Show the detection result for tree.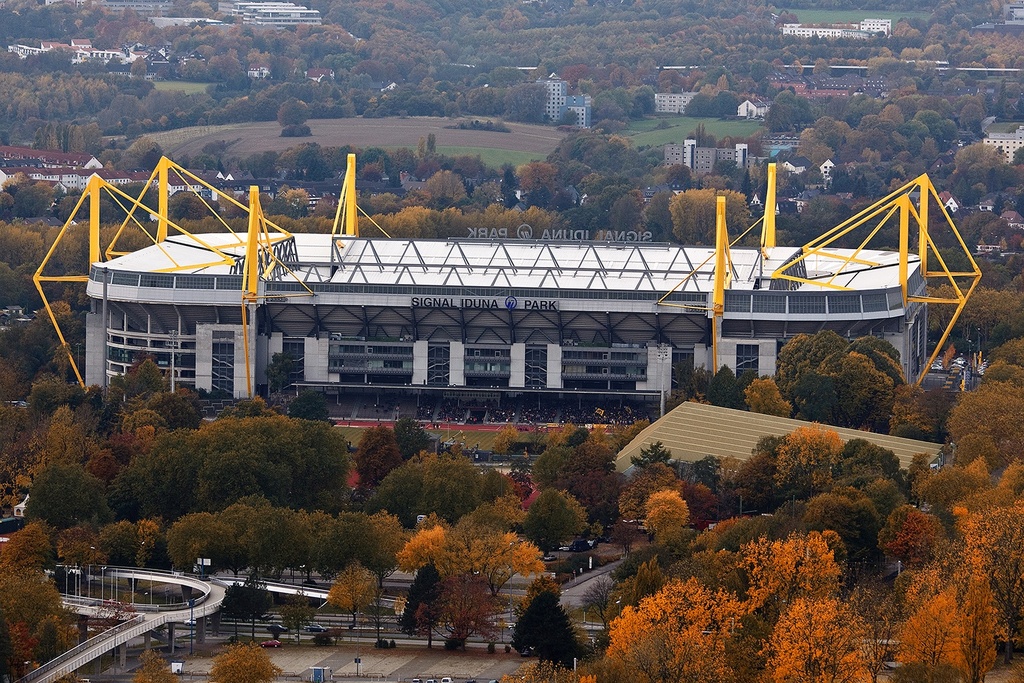
351, 420, 399, 491.
